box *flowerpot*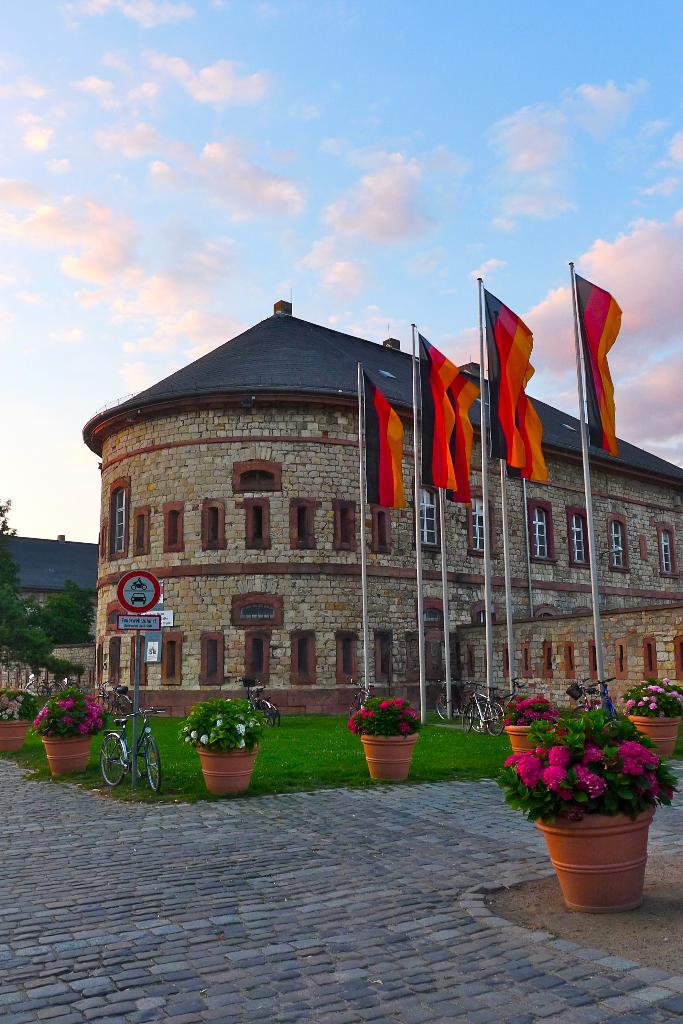
[193, 742, 258, 793]
